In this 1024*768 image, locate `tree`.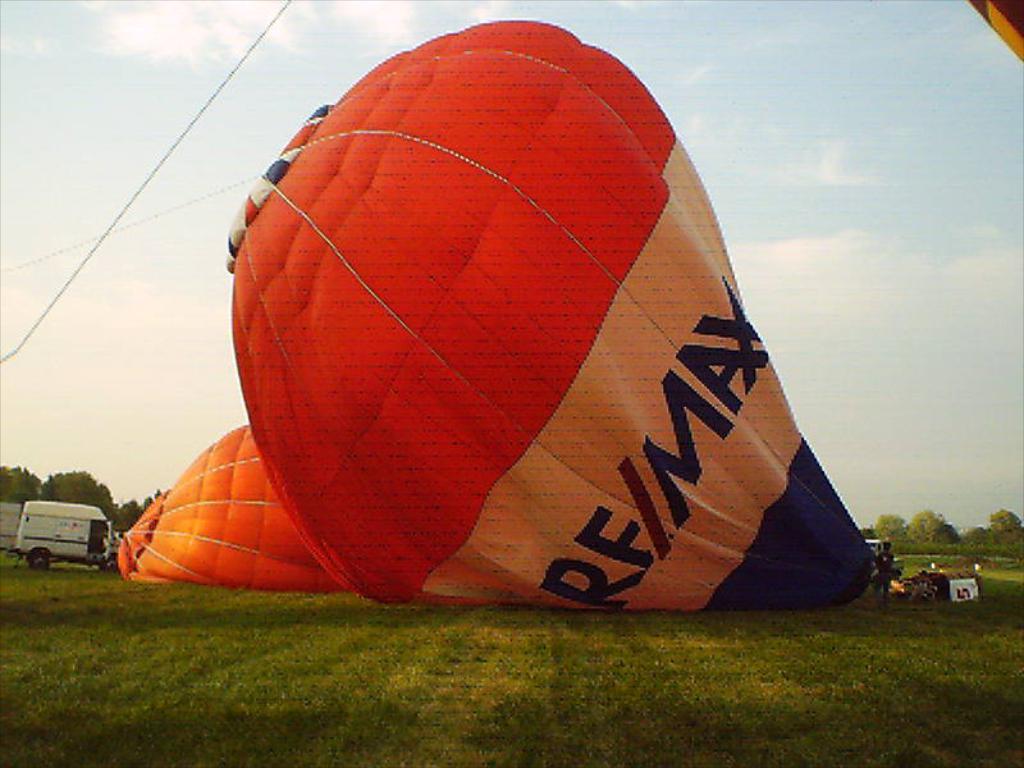
Bounding box: box=[40, 471, 123, 540].
